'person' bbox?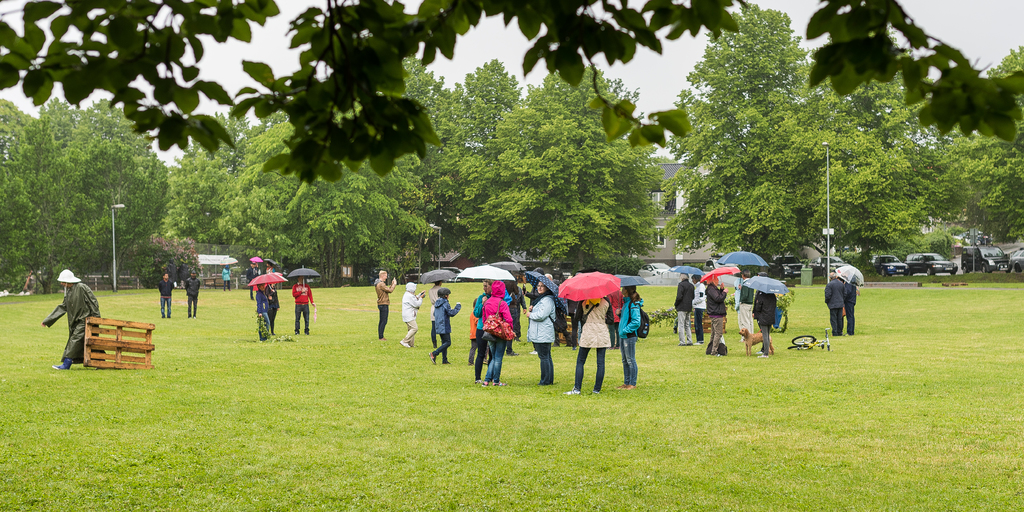
[232, 271, 283, 347]
